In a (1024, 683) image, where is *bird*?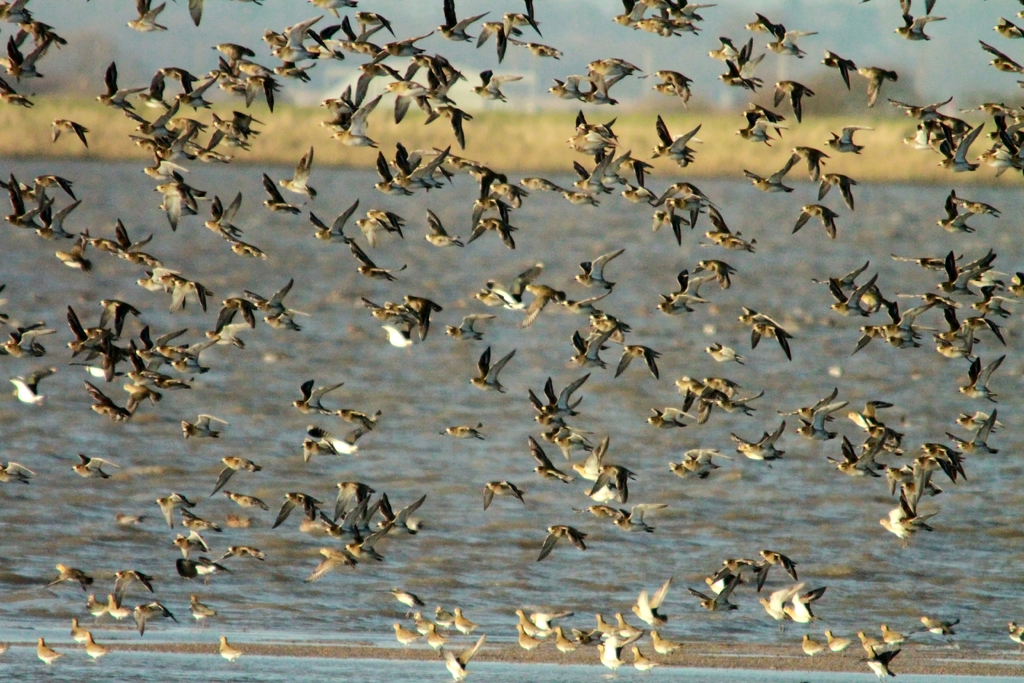
crop(389, 78, 453, 125).
